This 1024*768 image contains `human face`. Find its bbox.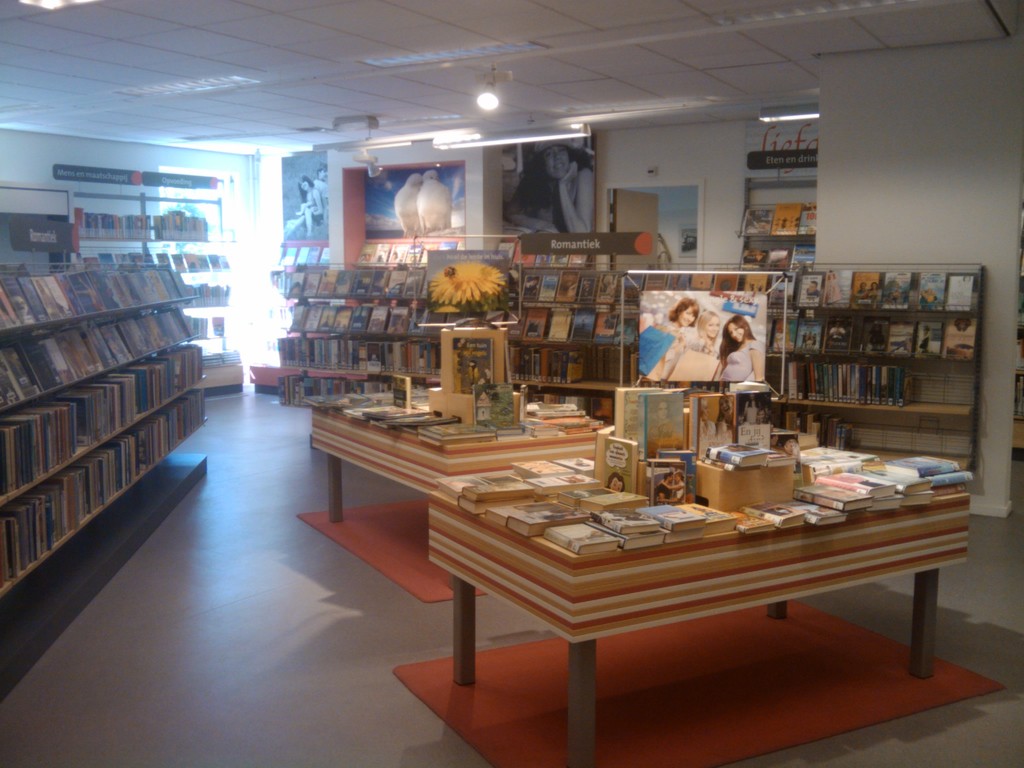
{"left": 657, "top": 400, "right": 671, "bottom": 421}.
